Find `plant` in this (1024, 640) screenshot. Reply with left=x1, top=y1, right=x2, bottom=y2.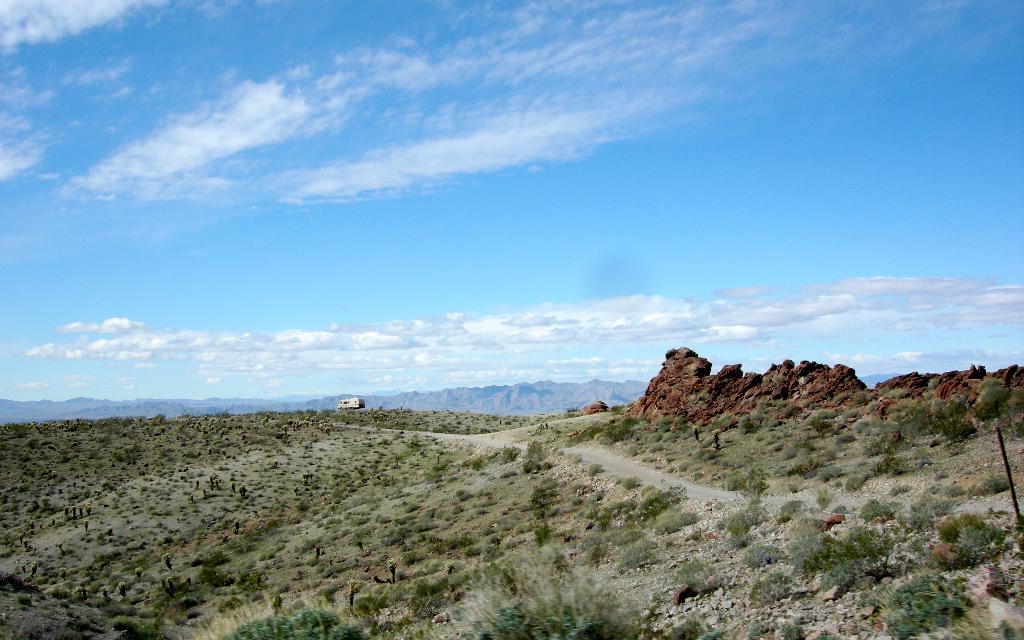
left=854, top=423, right=866, bottom=431.
